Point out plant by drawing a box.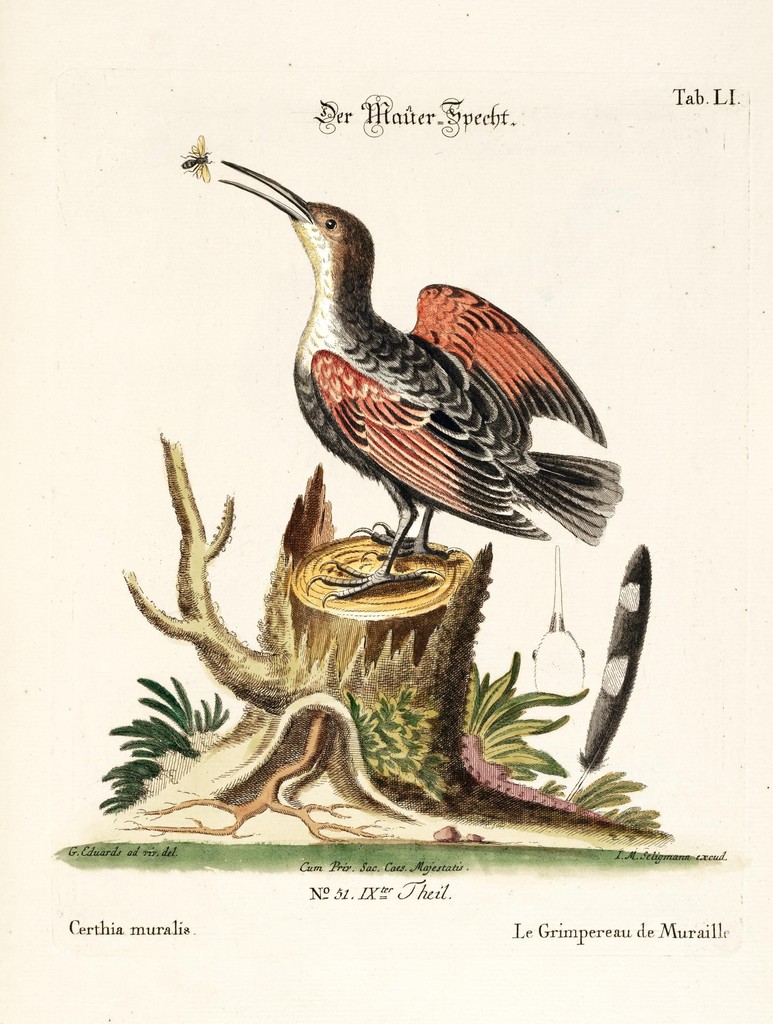
[left=347, top=683, right=445, bottom=800].
